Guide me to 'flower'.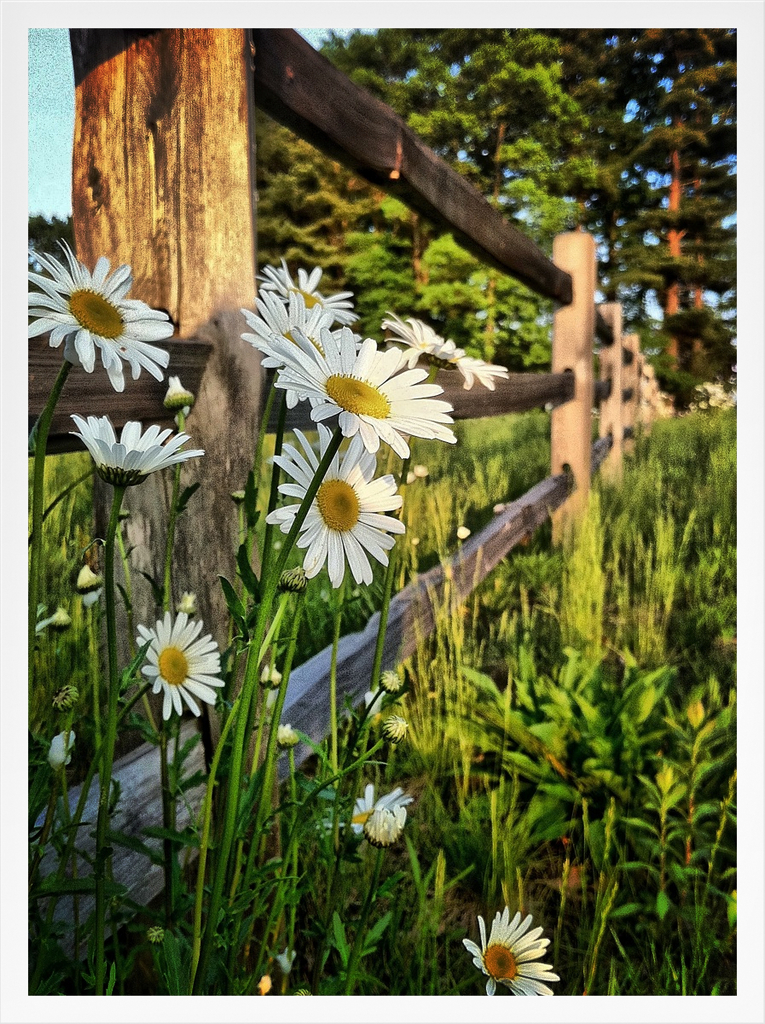
Guidance: box(271, 444, 403, 570).
